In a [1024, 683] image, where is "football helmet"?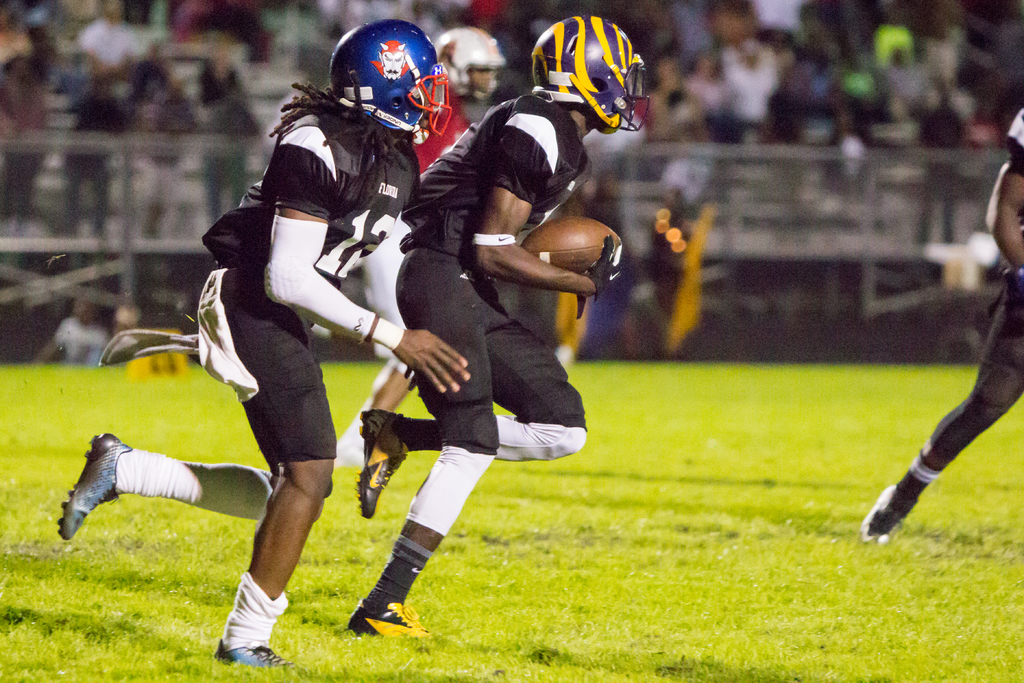
529 13 649 135.
